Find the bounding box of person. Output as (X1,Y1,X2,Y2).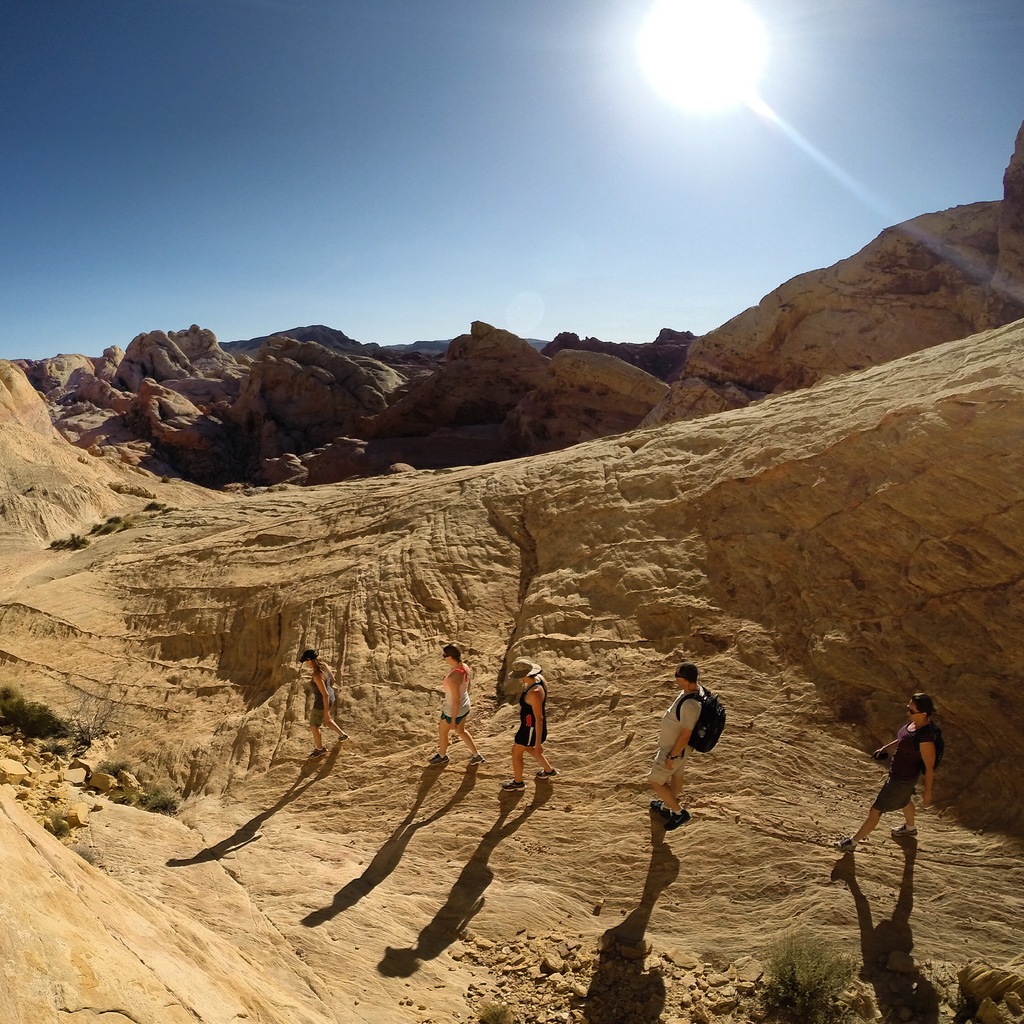
(648,664,709,838).
